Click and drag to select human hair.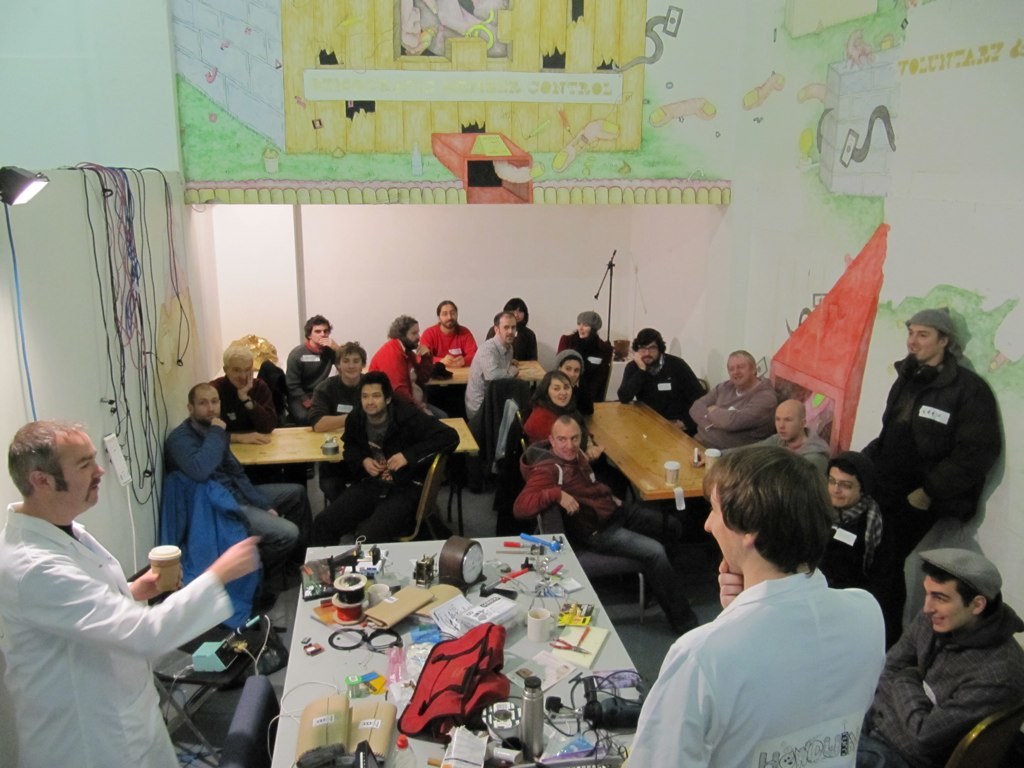
Selection: bbox(221, 345, 255, 374).
